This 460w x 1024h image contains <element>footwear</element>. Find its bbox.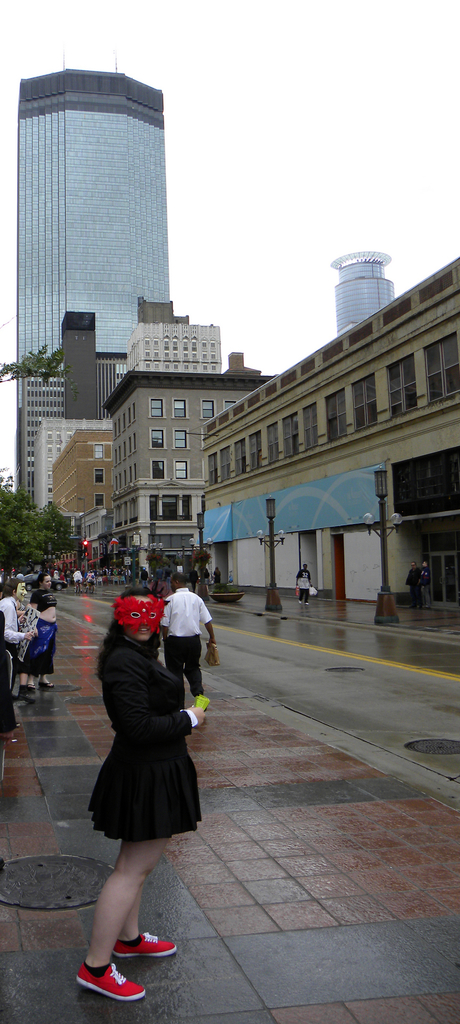
73, 960, 145, 1002.
